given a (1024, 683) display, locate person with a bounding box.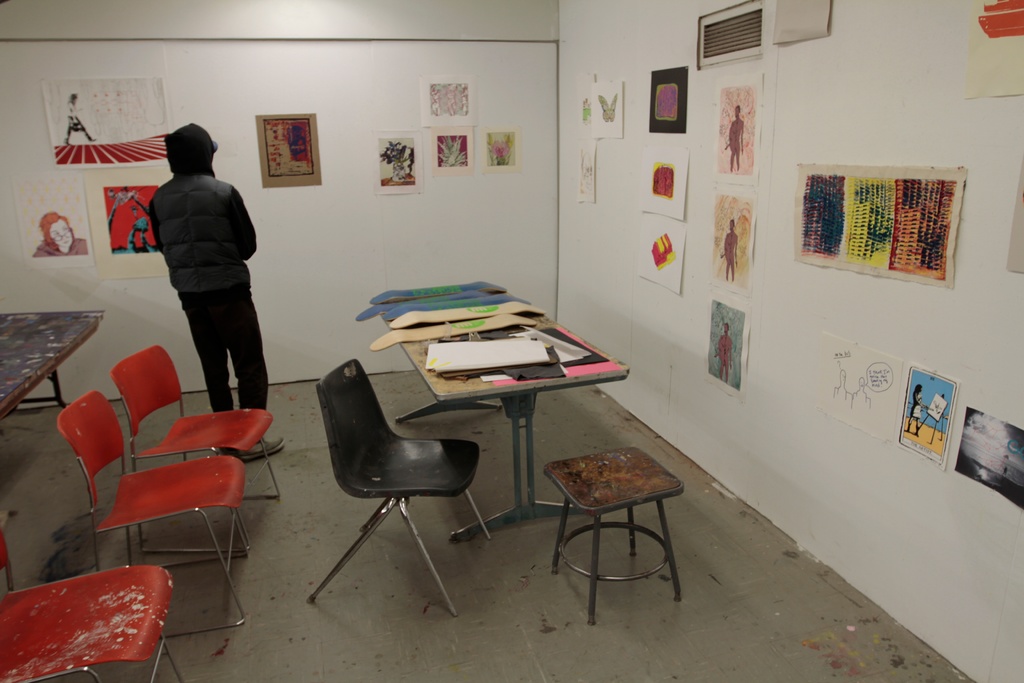
Located: <box>134,127,266,449</box>.
